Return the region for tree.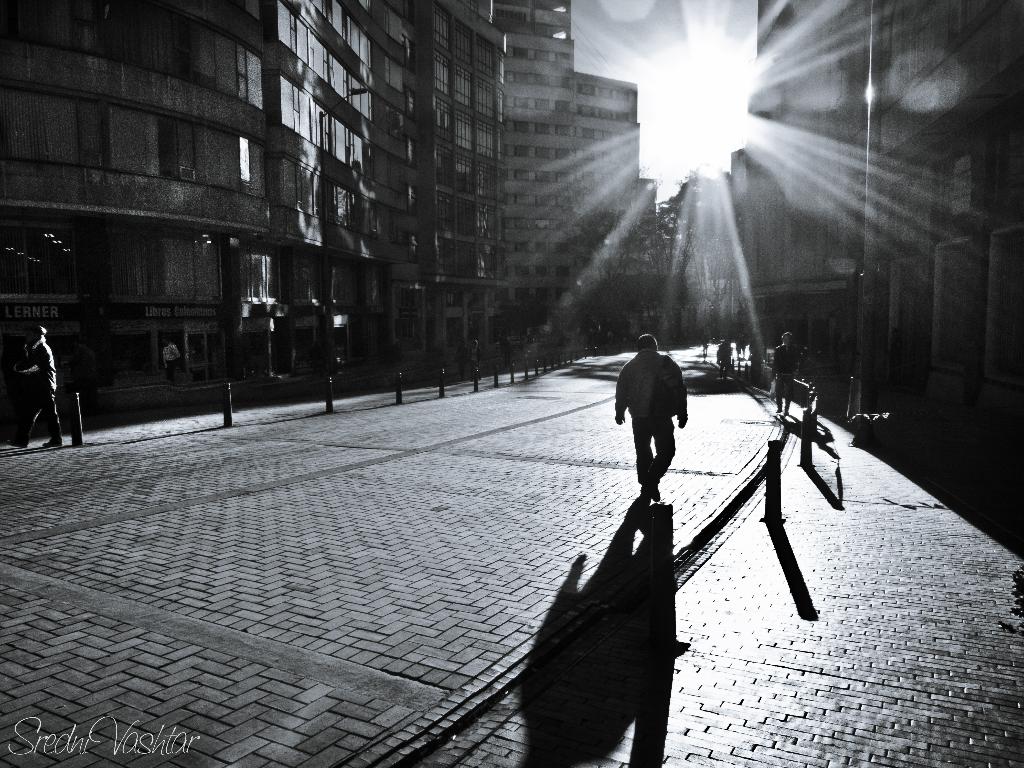
<region>570, 171, 754, 336</region>.
